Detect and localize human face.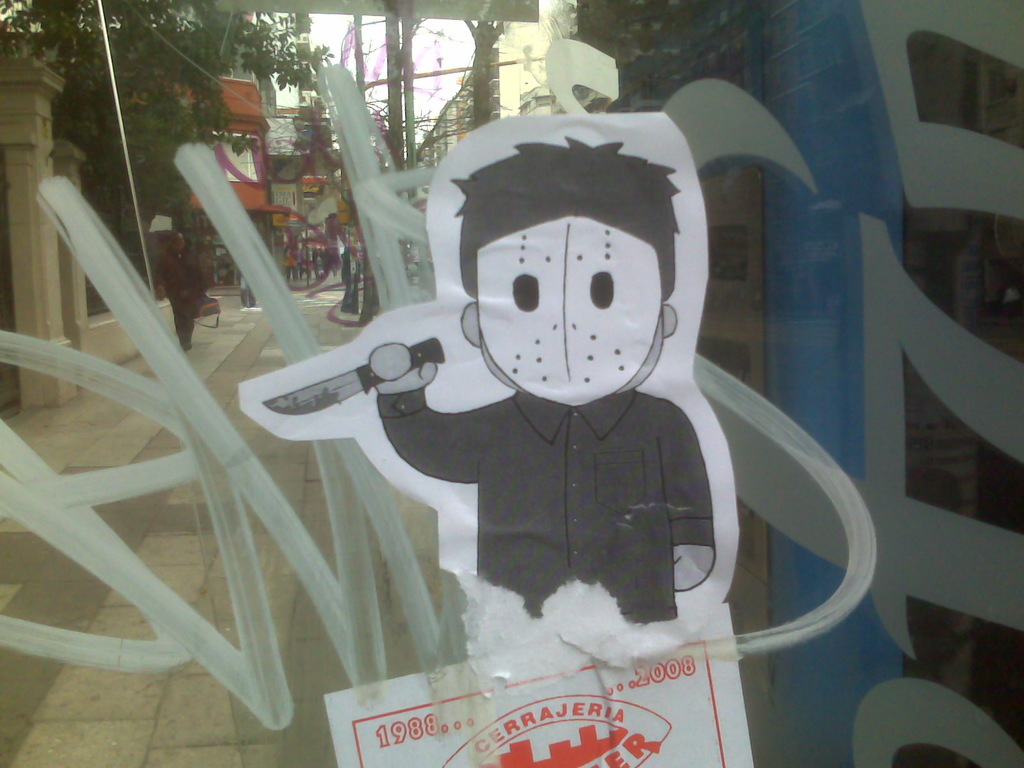
Localized at {"x1": 467, "y1": 204, "x2": 657, "y2": 397}.
